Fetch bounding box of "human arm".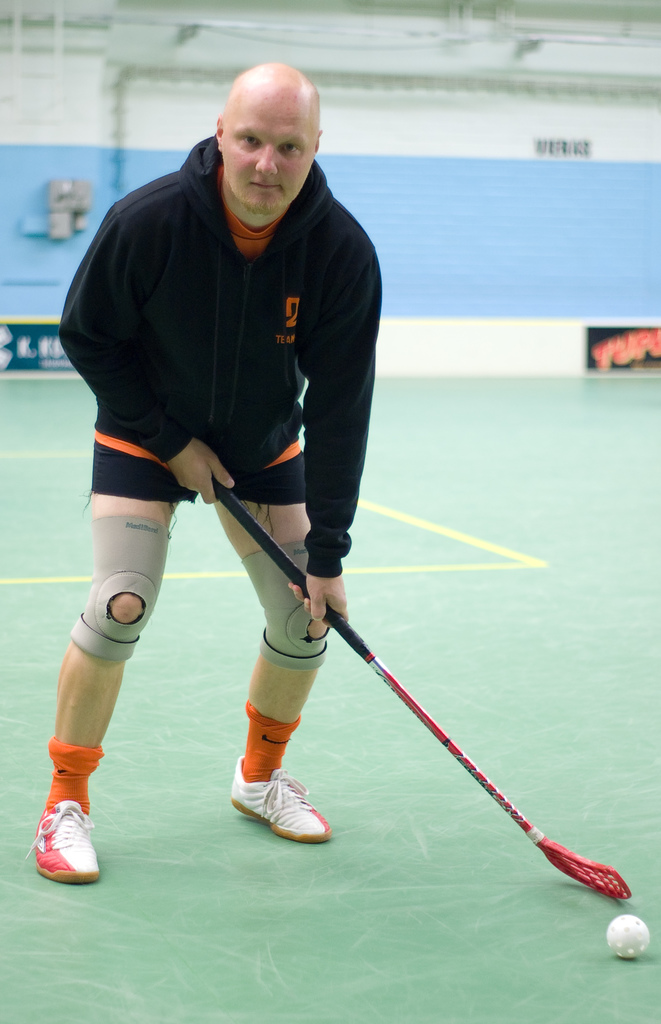
Bbox: 62 208 231 502.
